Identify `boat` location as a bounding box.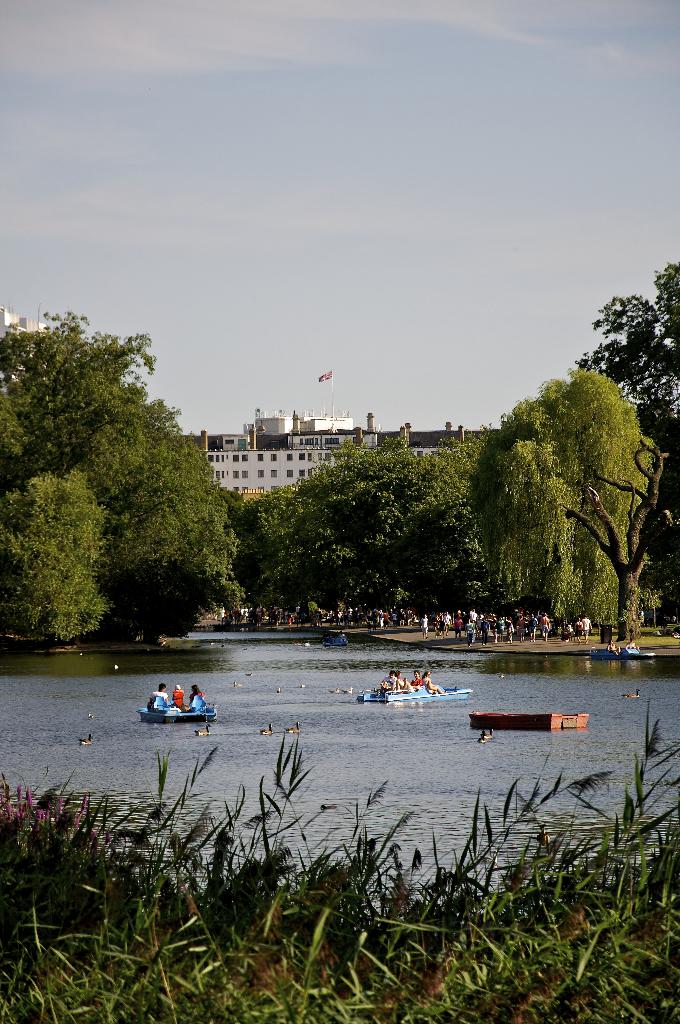
left=138, top=682, right=225, bottom=737.
